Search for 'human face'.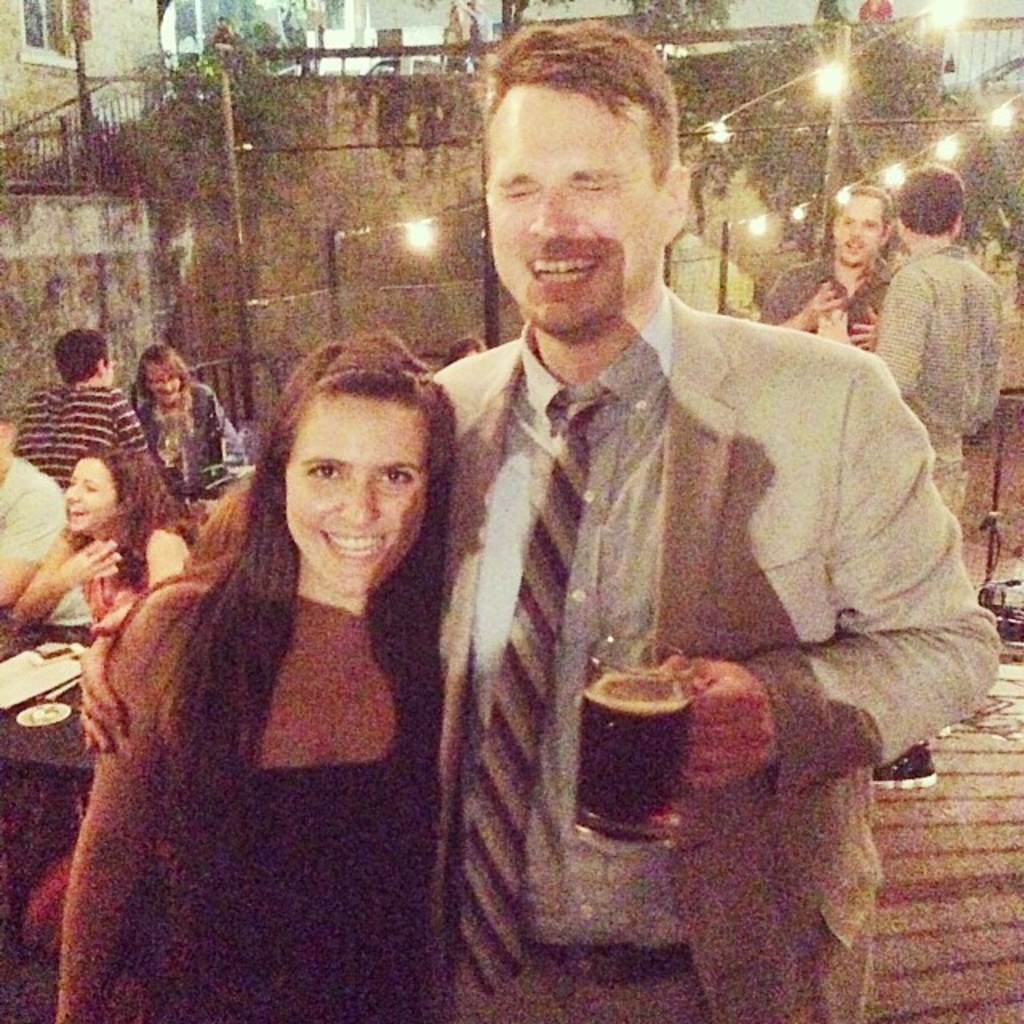
Found at box(72, 461, 120, 528).
